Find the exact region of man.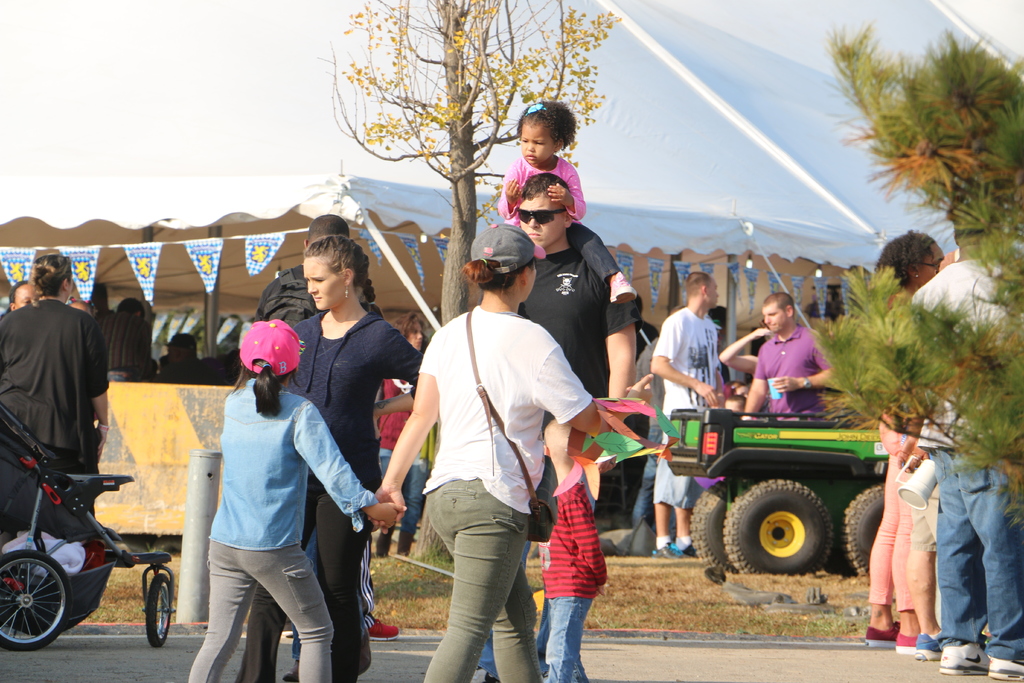
Exact region: region(474, 170, 646, 679).
